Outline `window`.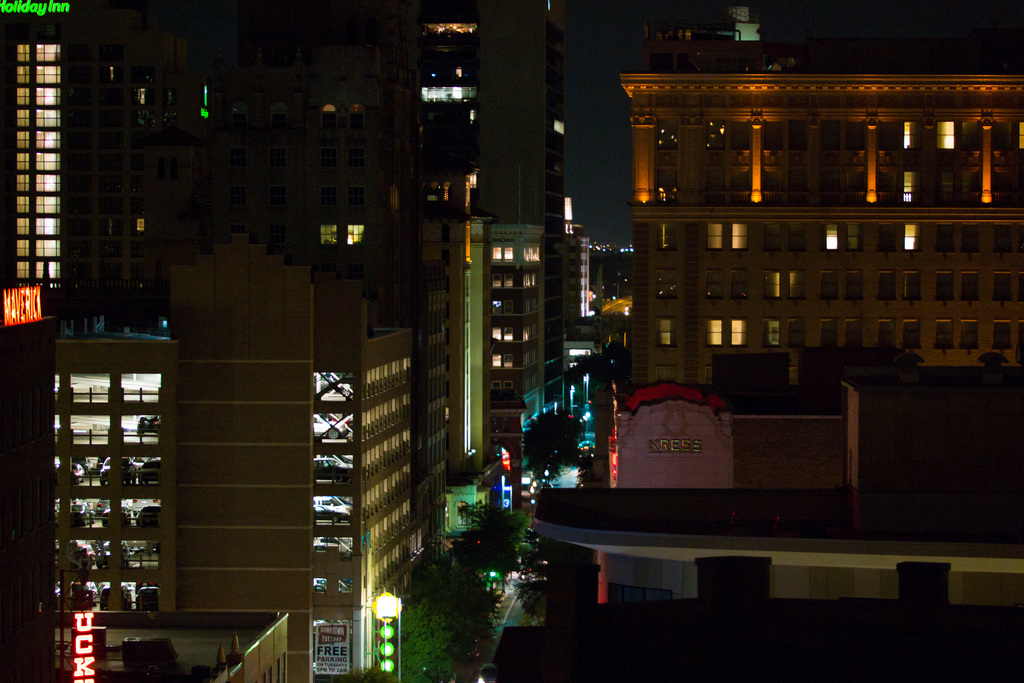
Outline: bbox=(312, 456, 359, 492).
